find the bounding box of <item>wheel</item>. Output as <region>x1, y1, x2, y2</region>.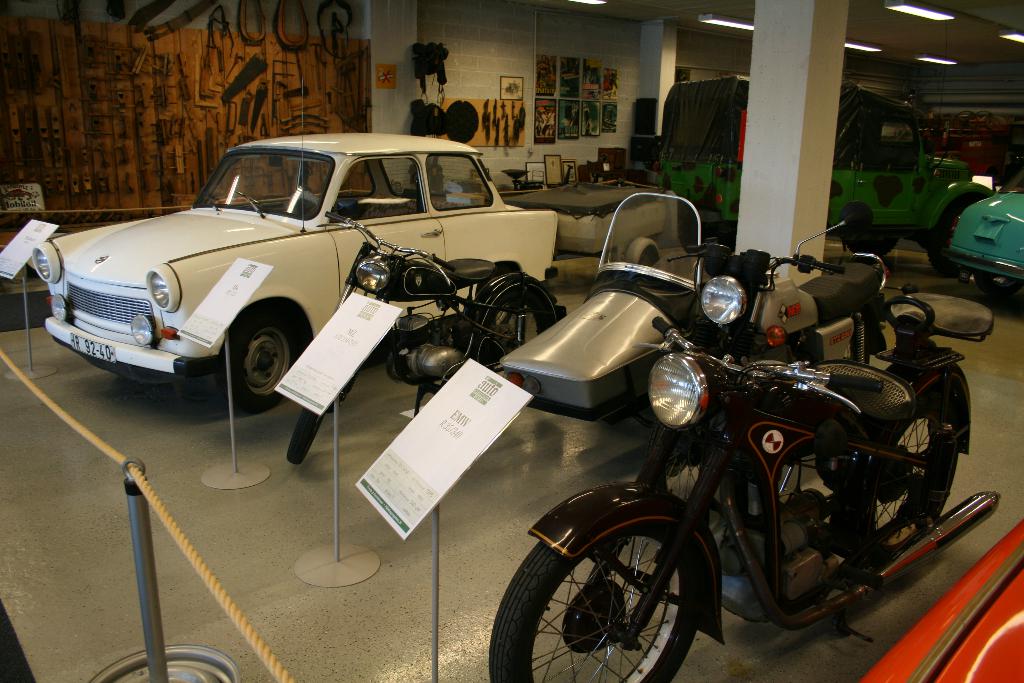
<region>283, 407, 325, 463</region>.
